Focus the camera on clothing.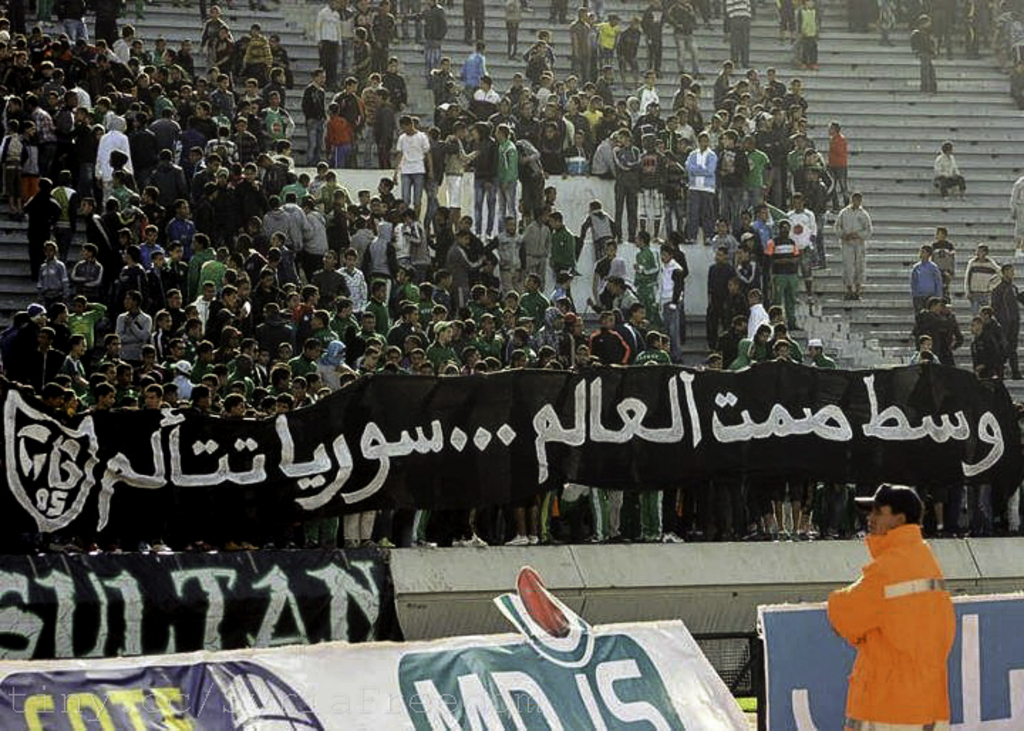
Focus region: detection(967, 330, 1004, 395).
